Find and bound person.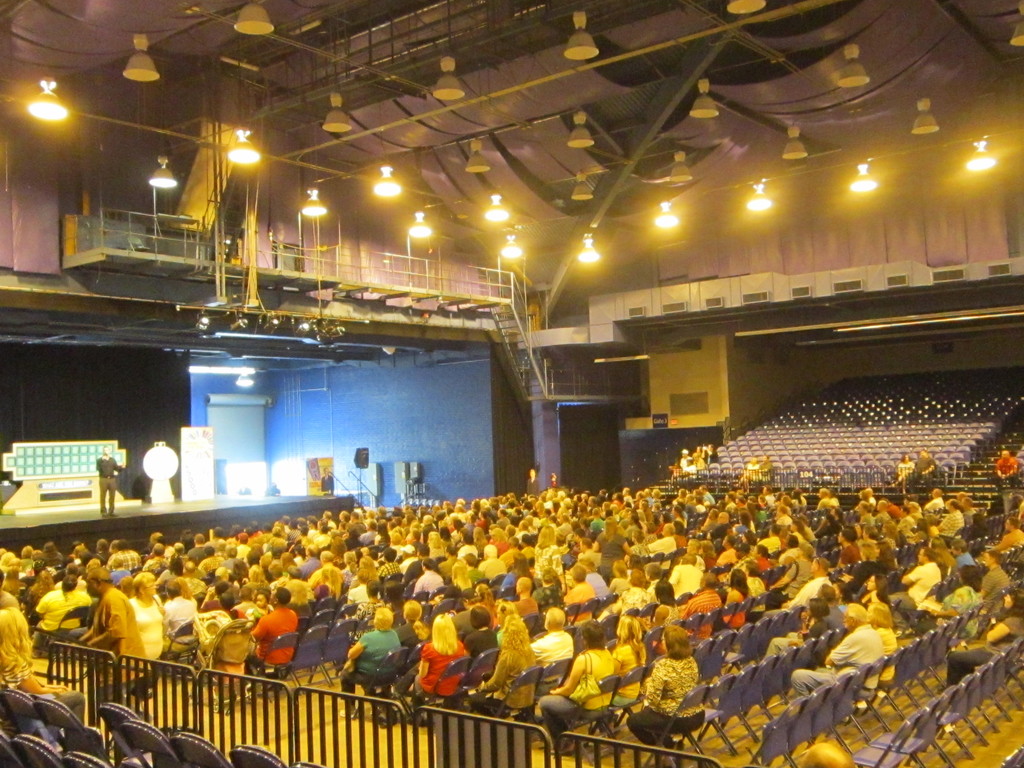
Bound: <box>74,573,147,700</box>.
